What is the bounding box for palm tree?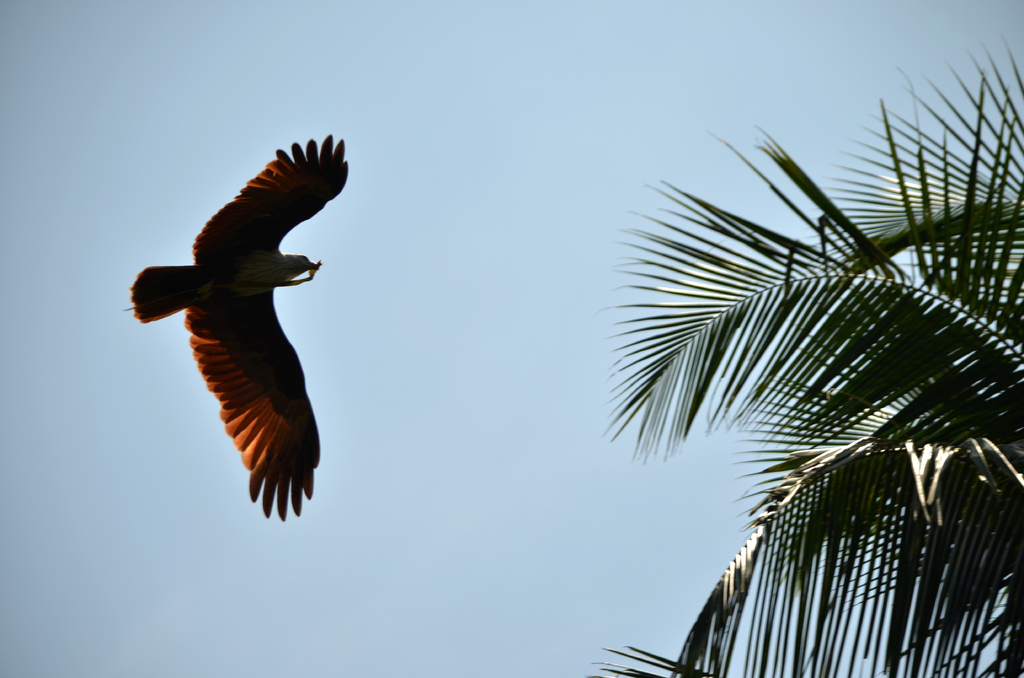
box=[543, 48, 996, 677].
